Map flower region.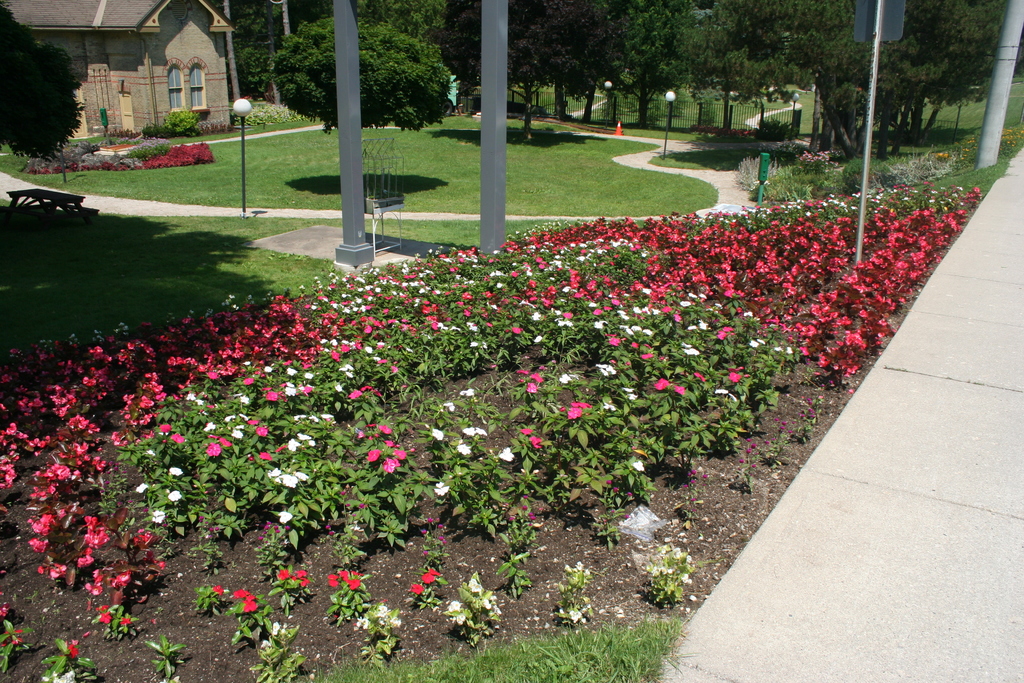
Mapped to 422,565,449,586.
